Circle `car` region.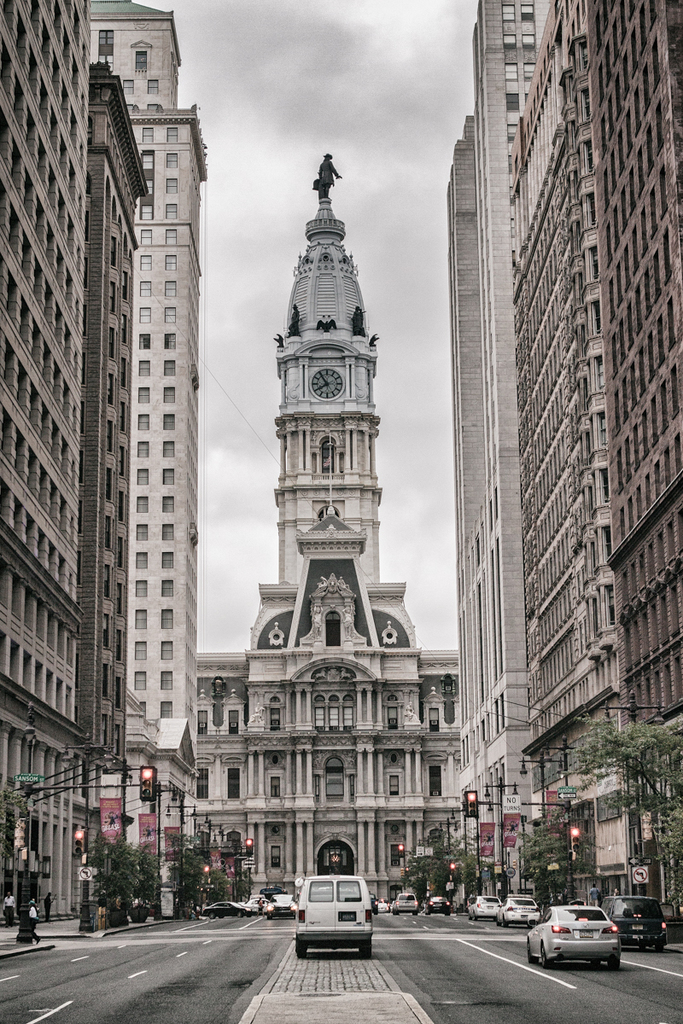
Region: (left=496, top=898, right=547, bottom=926).
